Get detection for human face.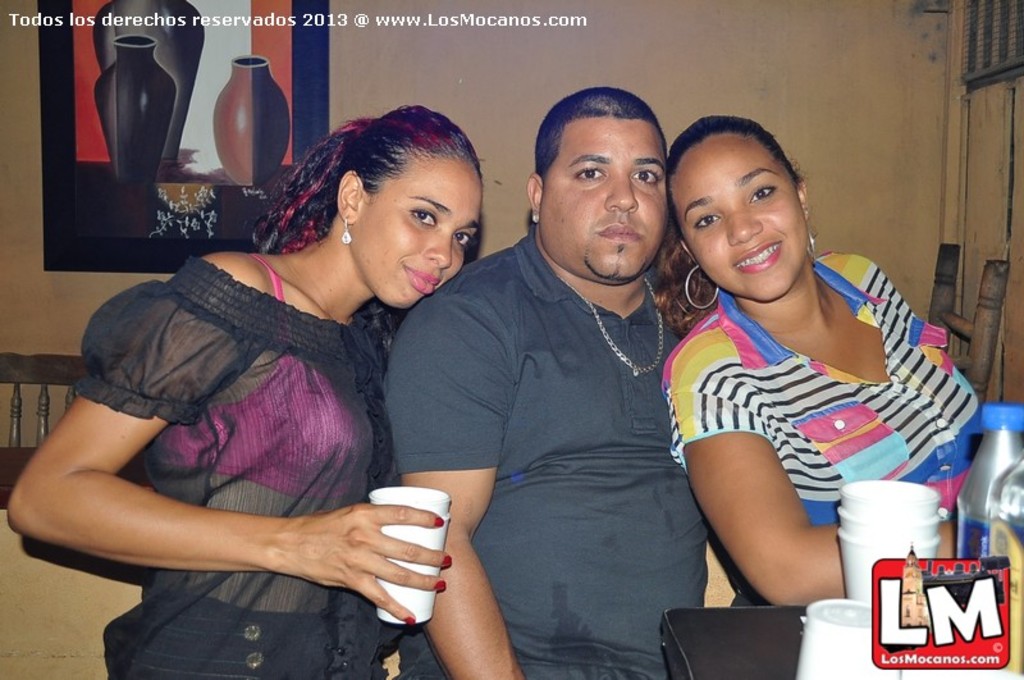
Detection: (x1=352, y1=146, x2=481, y2=314).
